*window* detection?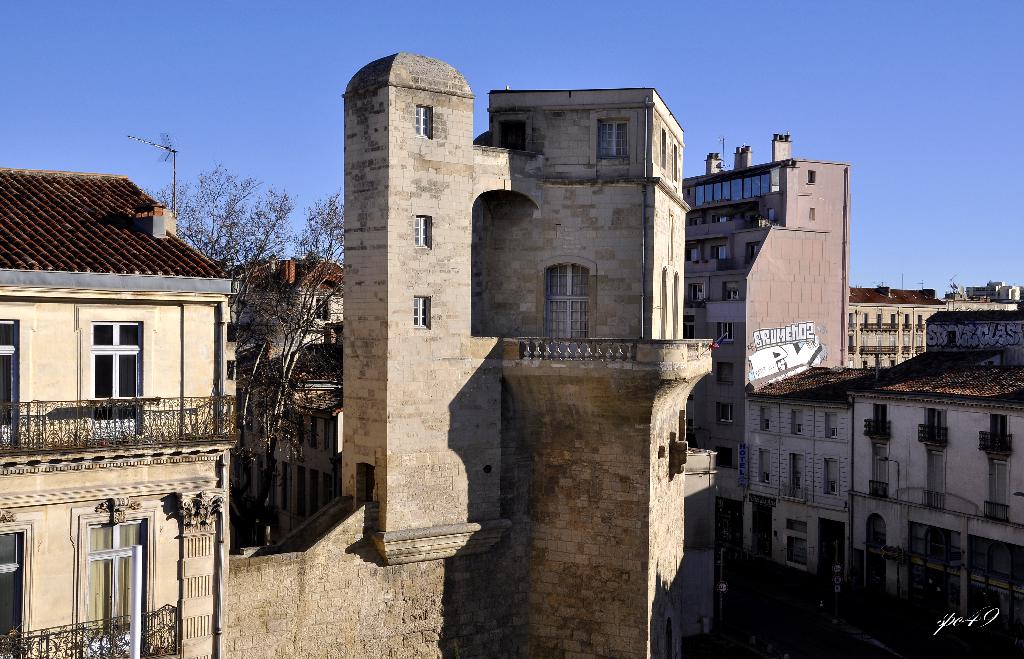
locate(929, 448, 943, 507)
